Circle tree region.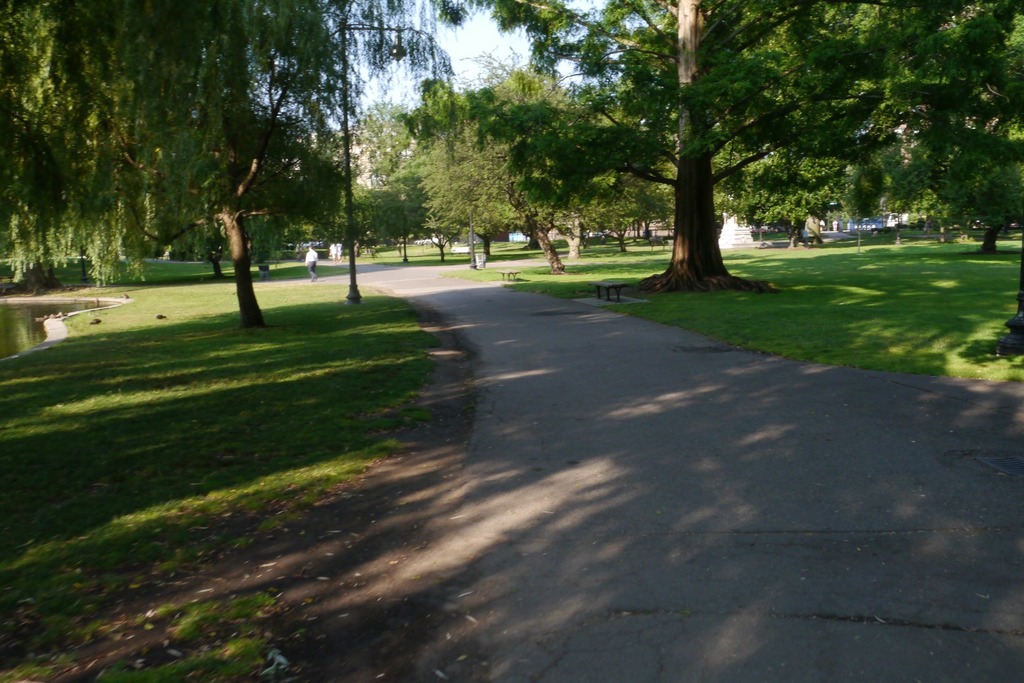
Region: pyautogui.locateOnScreen(403, 115, 550, 266).
